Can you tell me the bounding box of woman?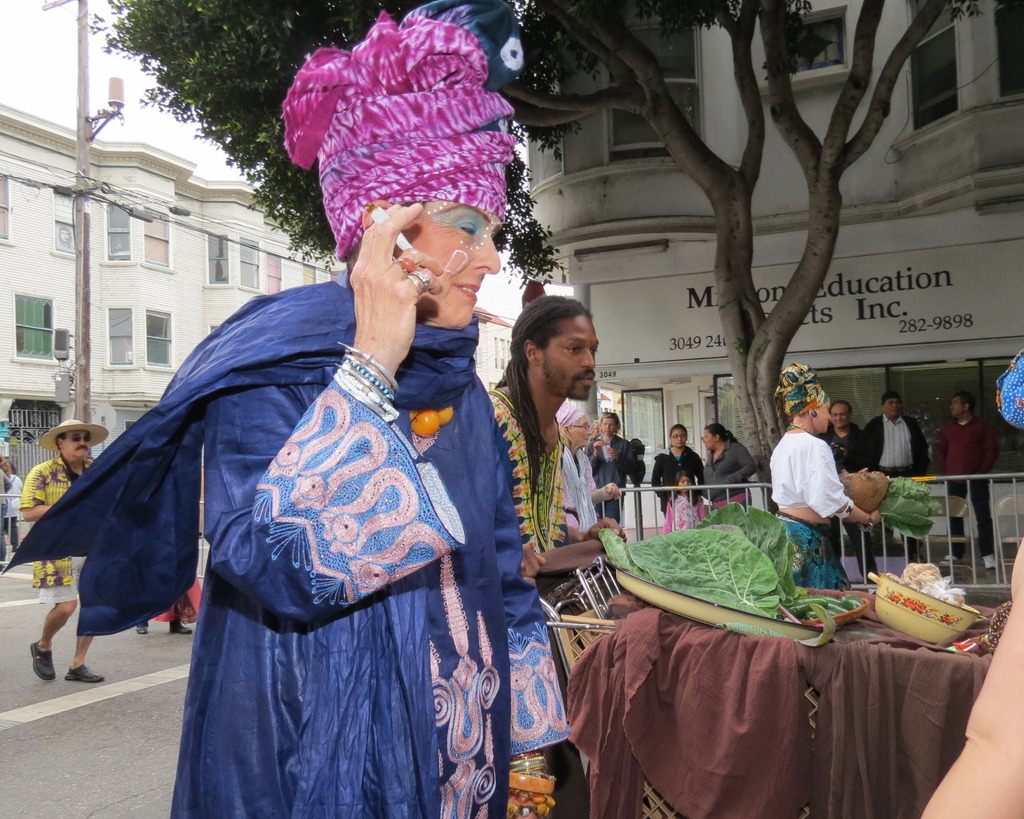
(651, 426, 708, 512).
